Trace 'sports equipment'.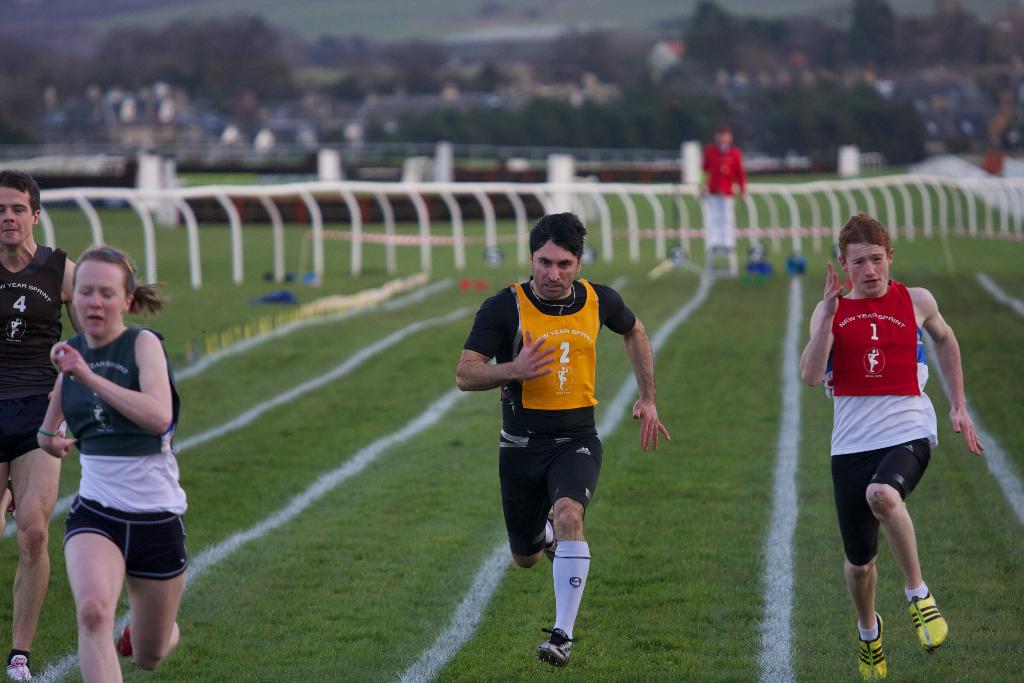
Traced to bbox=(860, 614, 888, 682).
